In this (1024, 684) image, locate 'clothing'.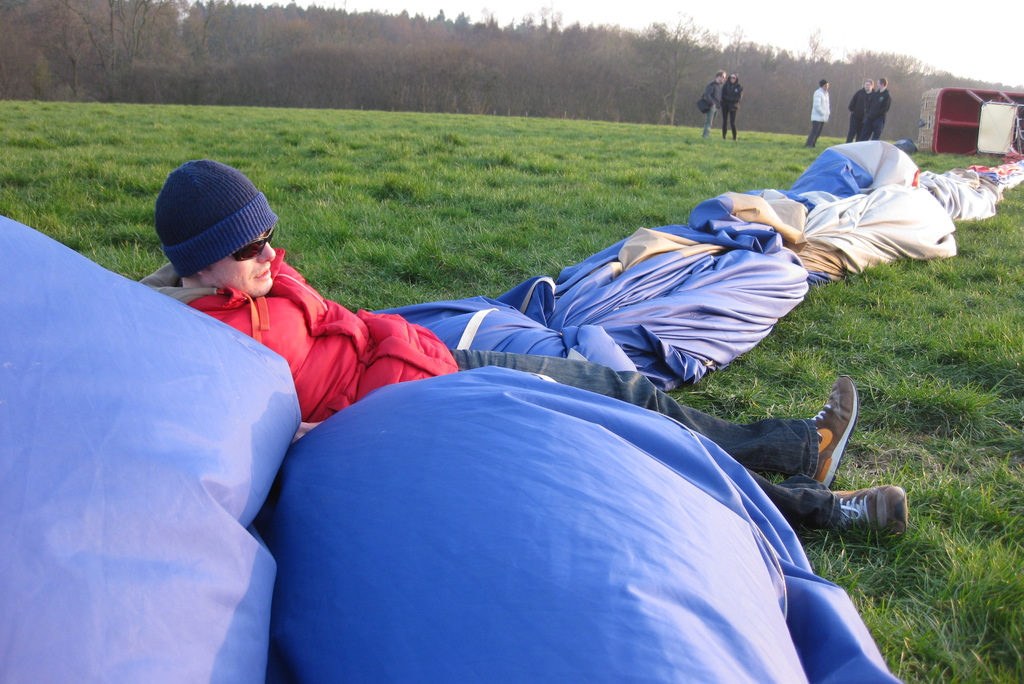
Bounding box: (x1=722, y1=76, x2=746, y2=141).
